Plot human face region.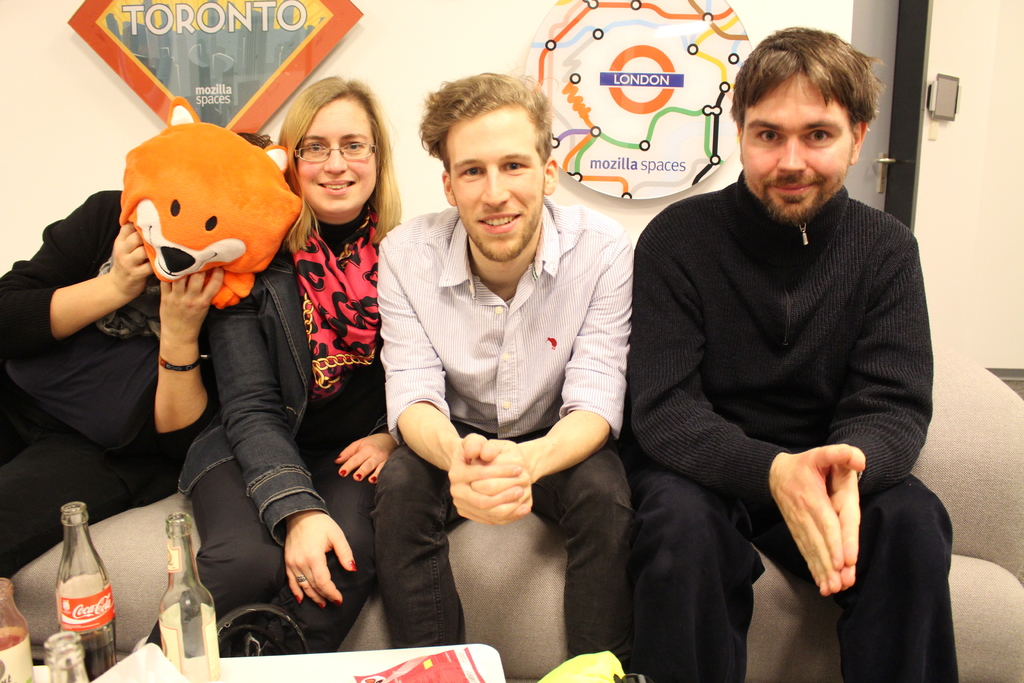
Plotted at select_region(740, 72, 856, 224).
